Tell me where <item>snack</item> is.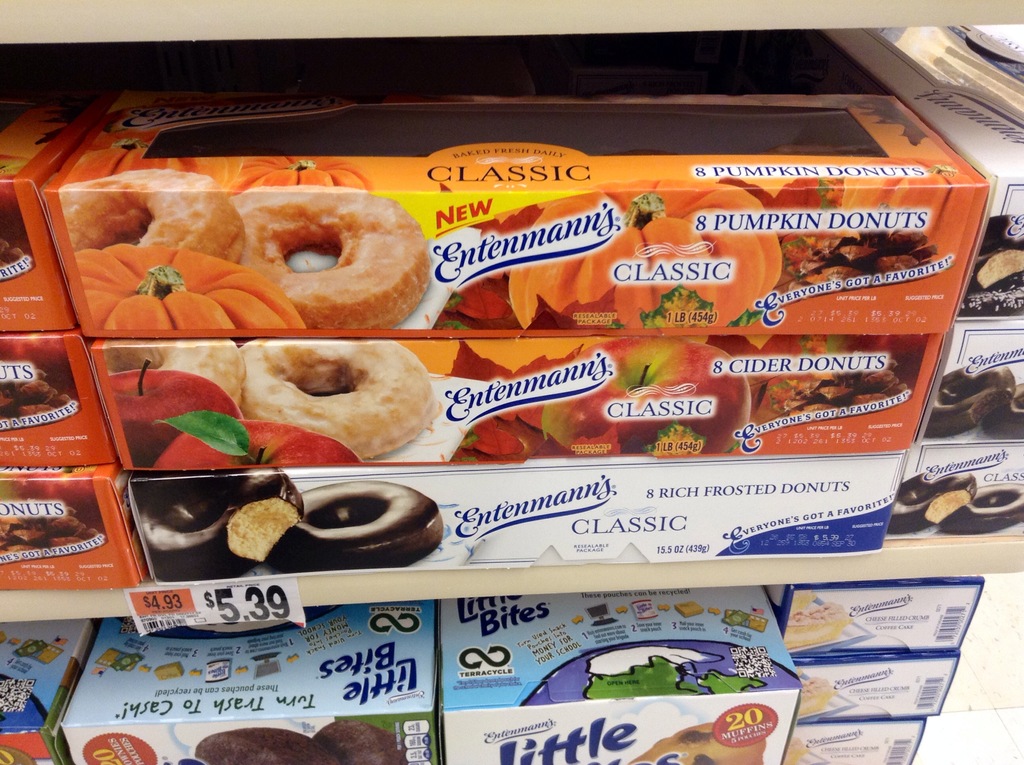
<item>snack</item> is at (313, 721, 415, 764).
